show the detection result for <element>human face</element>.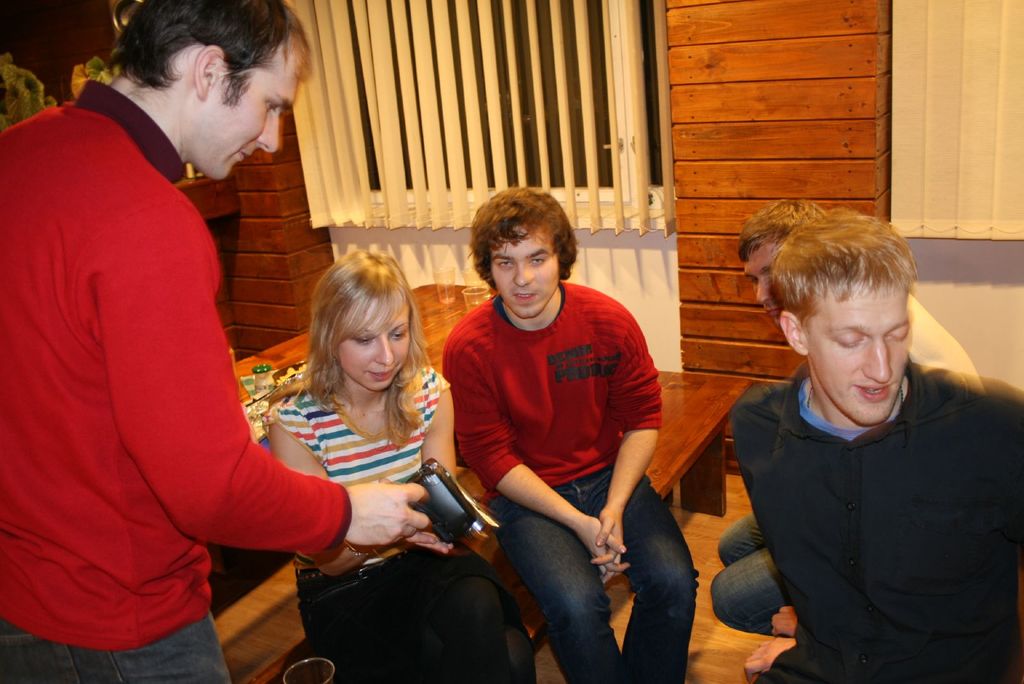
bbox=(812, 281, 910, 427).
